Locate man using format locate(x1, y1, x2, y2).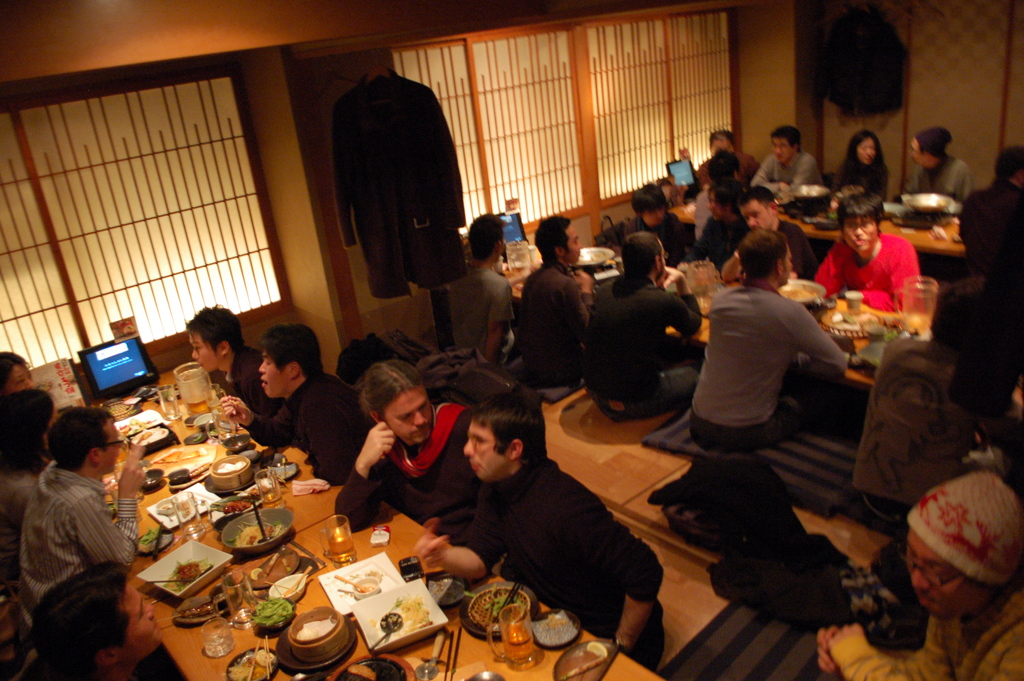
locate(451, 217, 528, 370).
